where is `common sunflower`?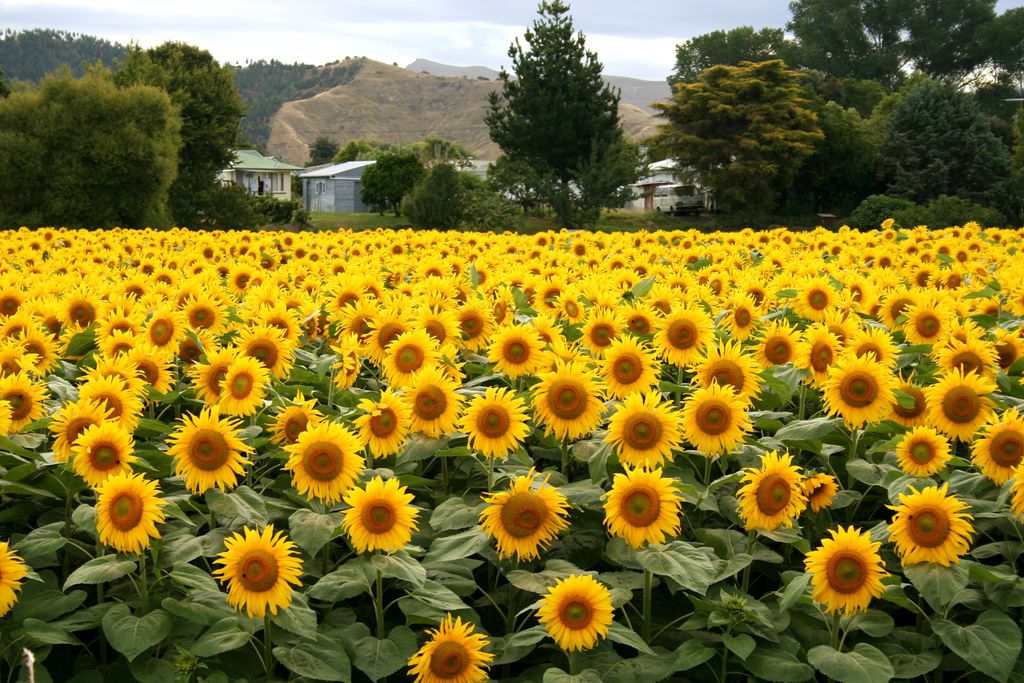
{"x1": 905, "y1": 297, "x2": 959, "y2": 345}.
